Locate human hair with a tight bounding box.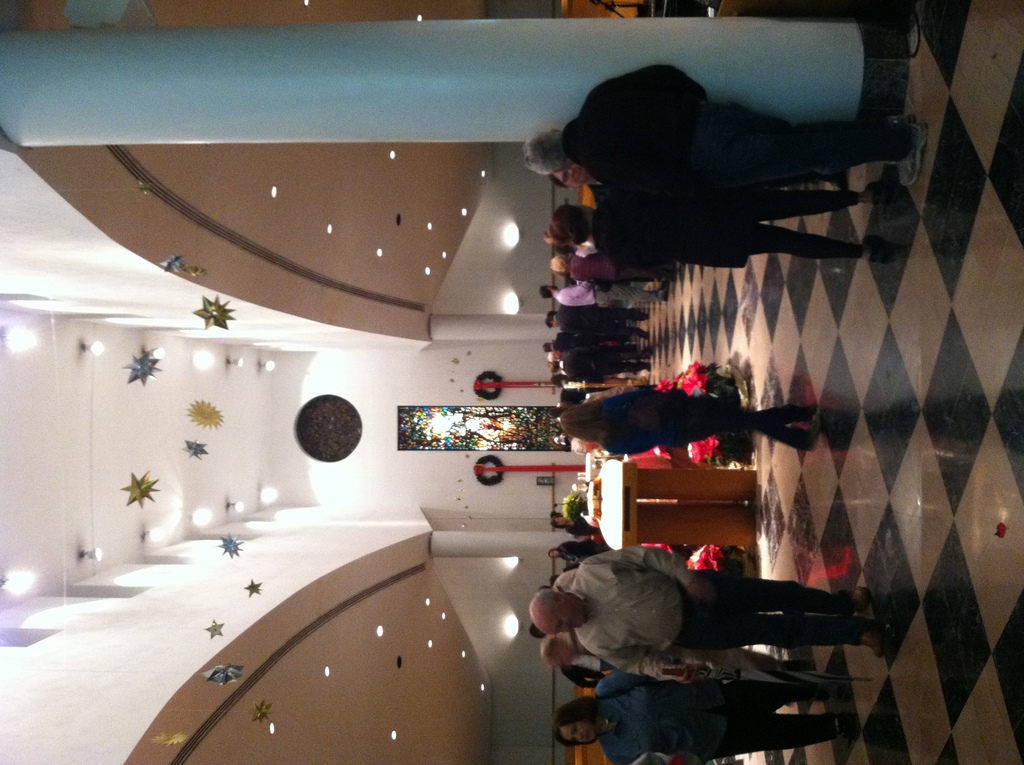
x1=553, y1=695, x2=600, y2=742.
